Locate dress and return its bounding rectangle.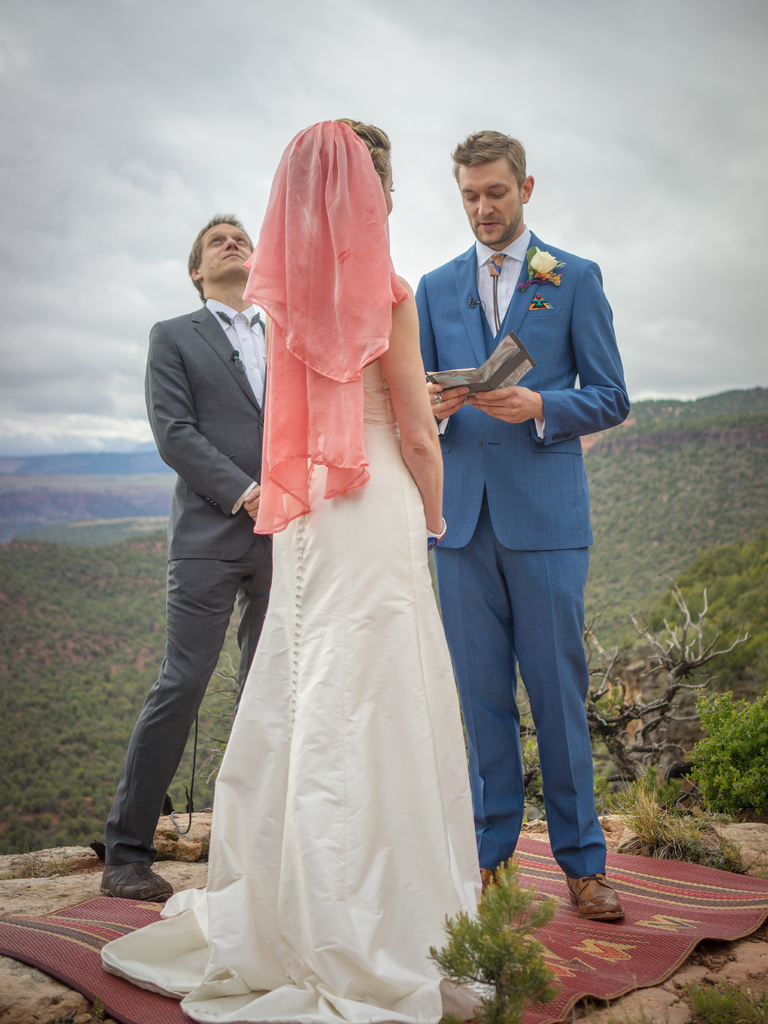
bbox(102, 118, 486, 1021).
